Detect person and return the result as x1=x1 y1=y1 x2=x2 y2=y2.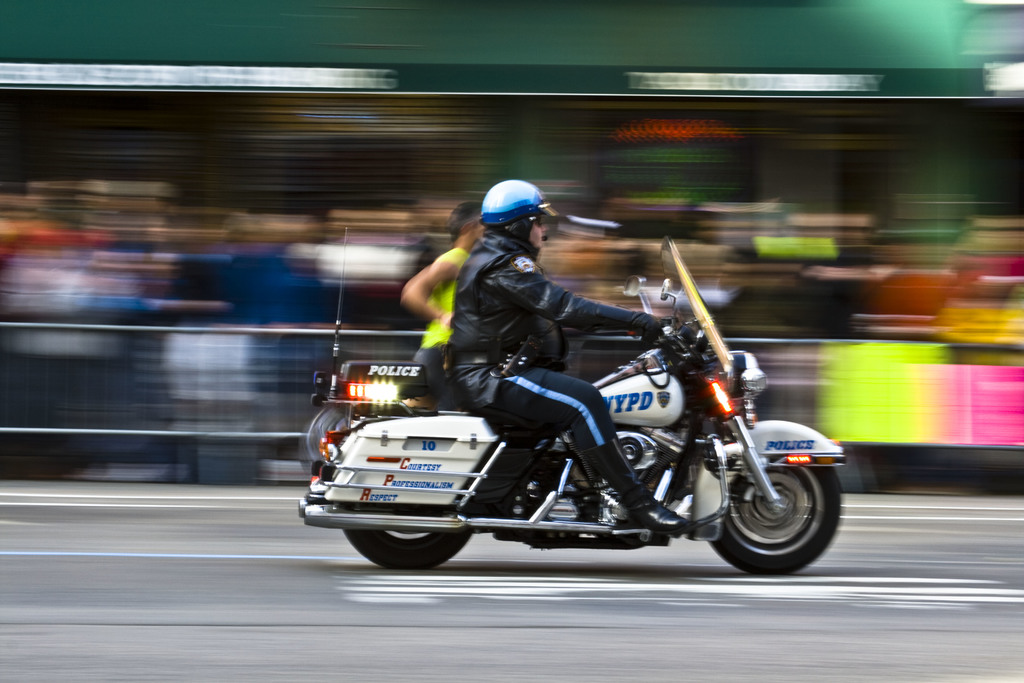
x1=385 y1=224 x2=774 y2=562.
